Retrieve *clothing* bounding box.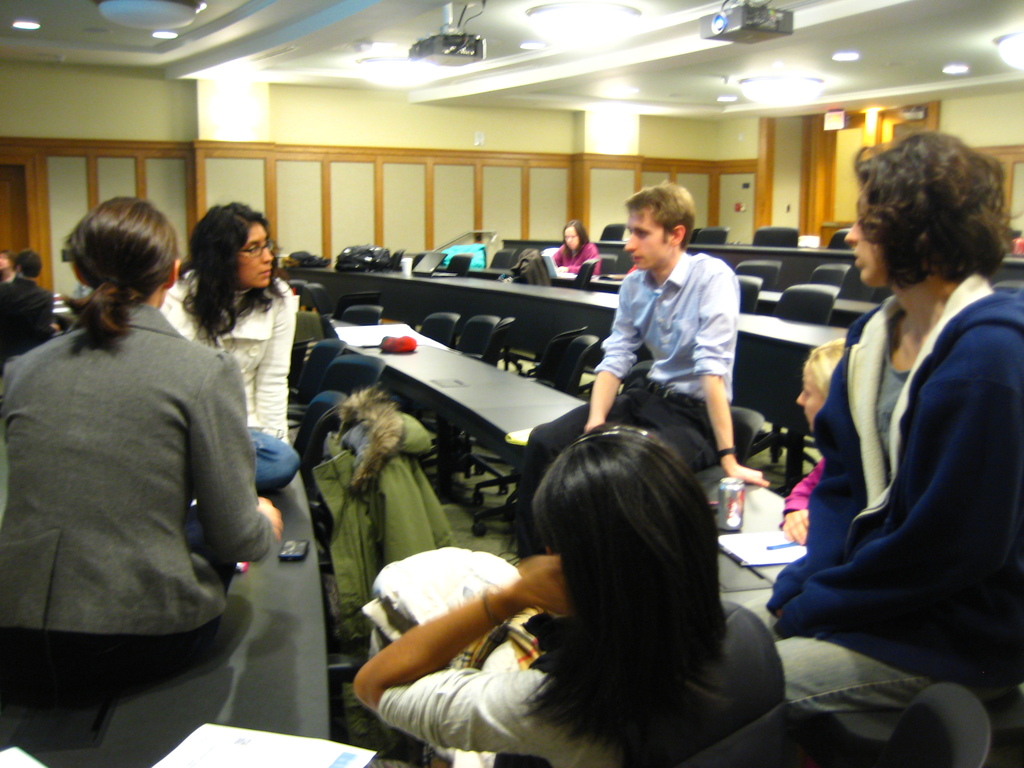
Bounding box: bbox=(1, 302, 271, 699).
